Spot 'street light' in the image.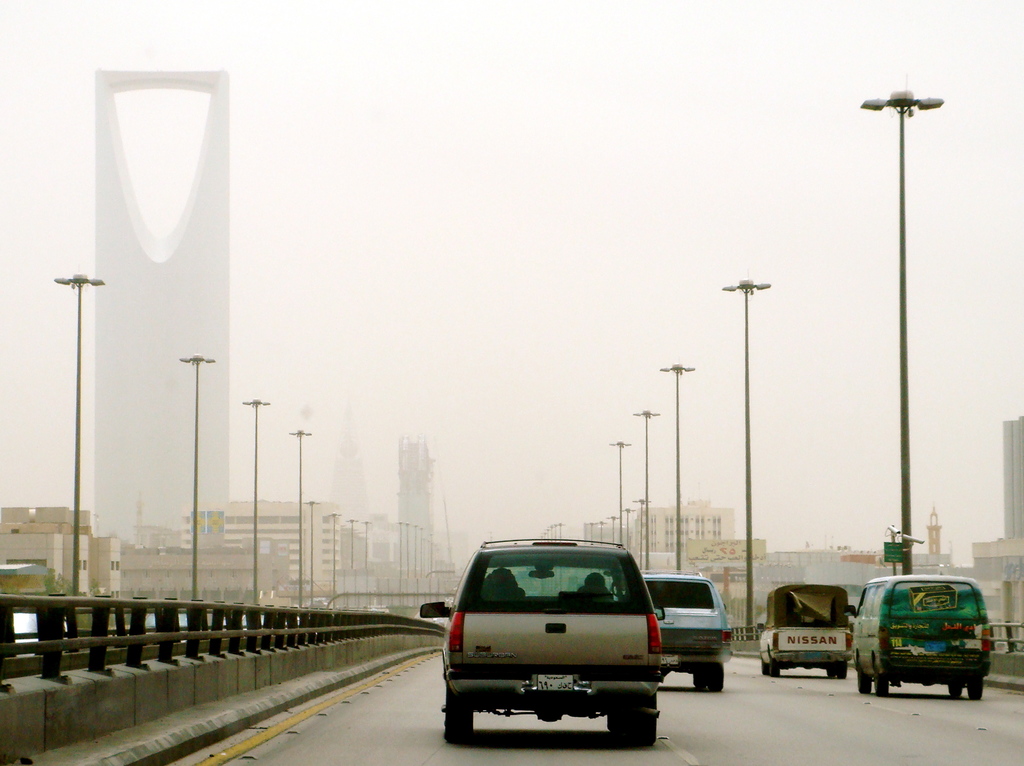
'street light' found at x1=720 y1=280 x2=773 y2=637.
